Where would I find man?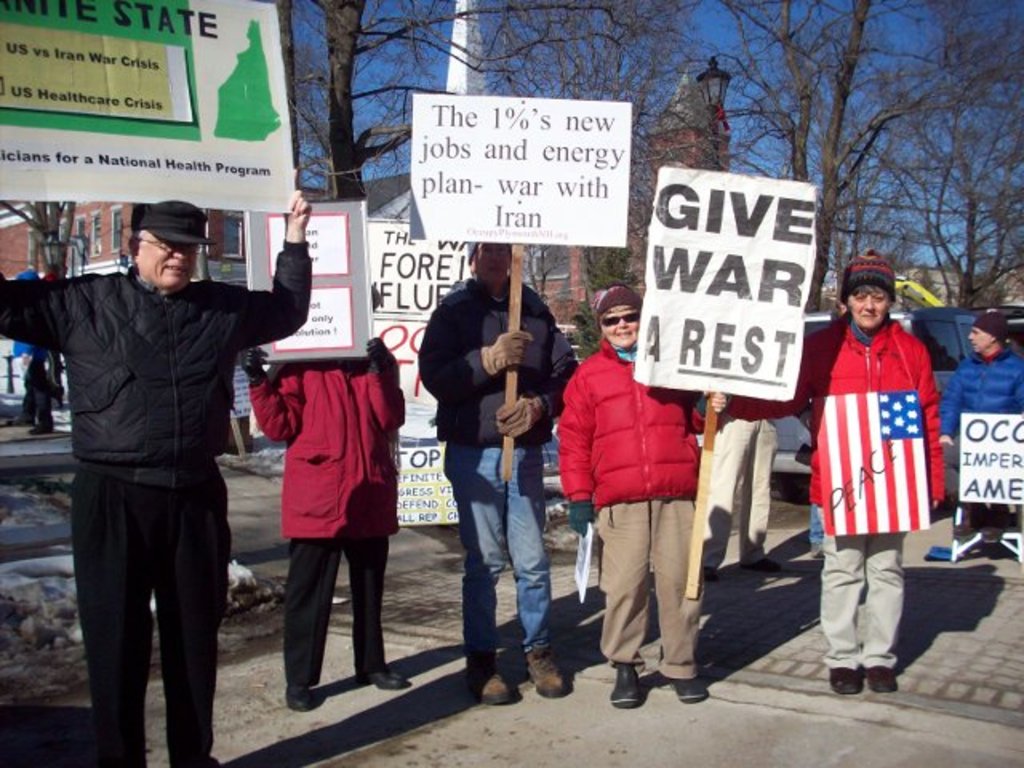
At pyautogui.locateOnScreen(26, 347, 50, 434).
